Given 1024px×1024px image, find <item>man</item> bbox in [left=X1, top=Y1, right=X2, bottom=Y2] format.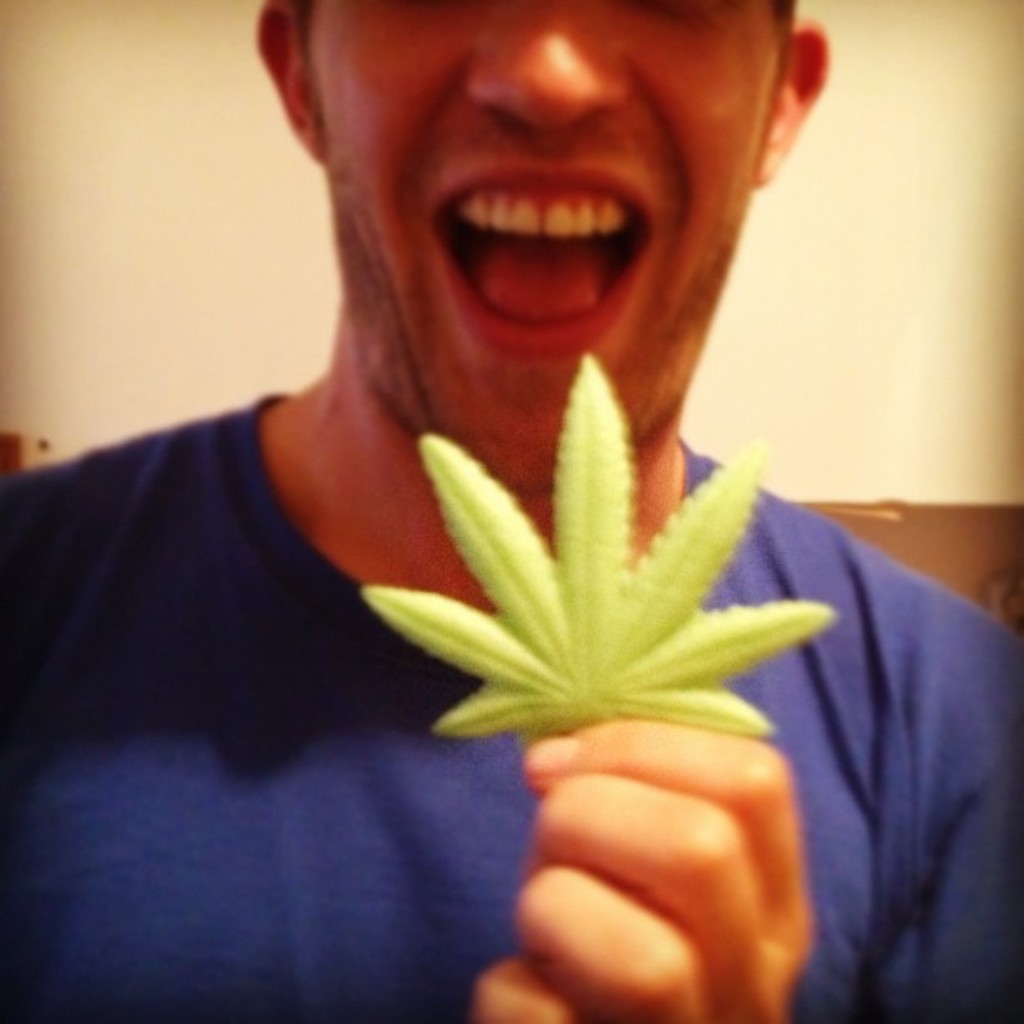
[left=0, top=0, right=1022, bottom=1022].
